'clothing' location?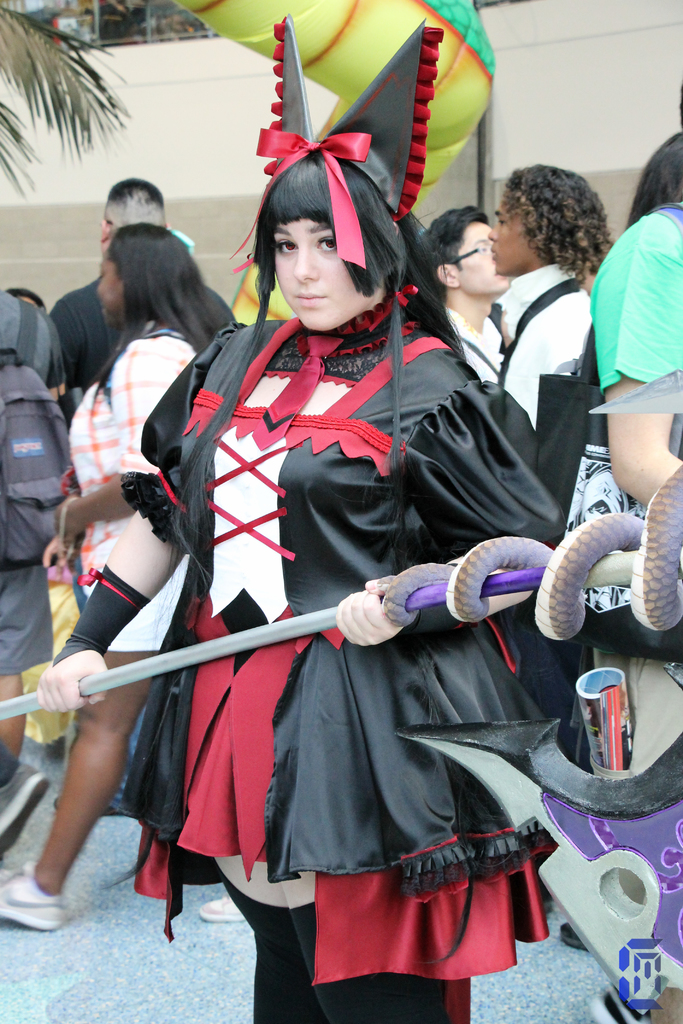
select_region(494, 264, 592, 438)
